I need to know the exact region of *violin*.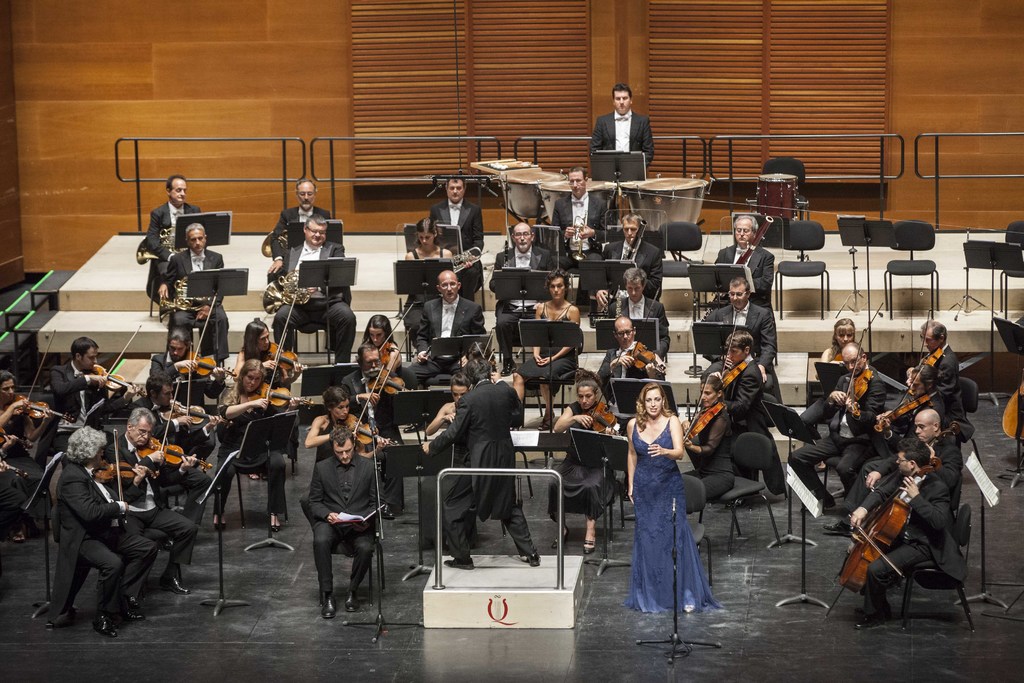
Region: detection(0, 425, 35, 447).
